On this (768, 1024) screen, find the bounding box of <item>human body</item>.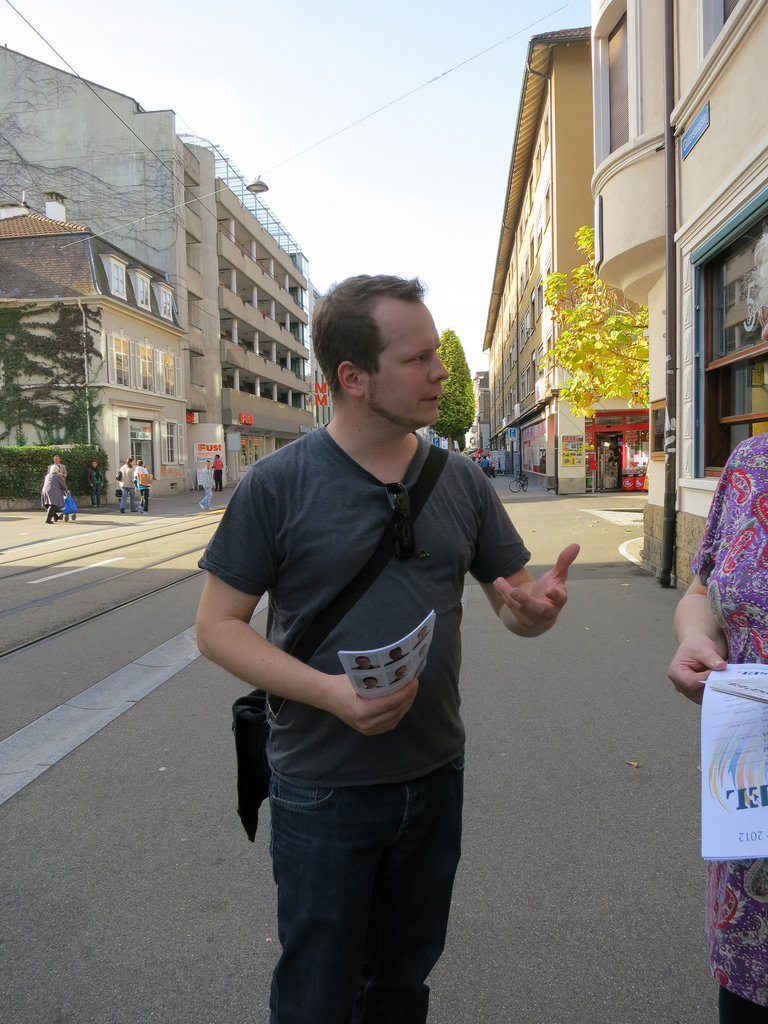
Bounding box: 191,248,556,1020.
